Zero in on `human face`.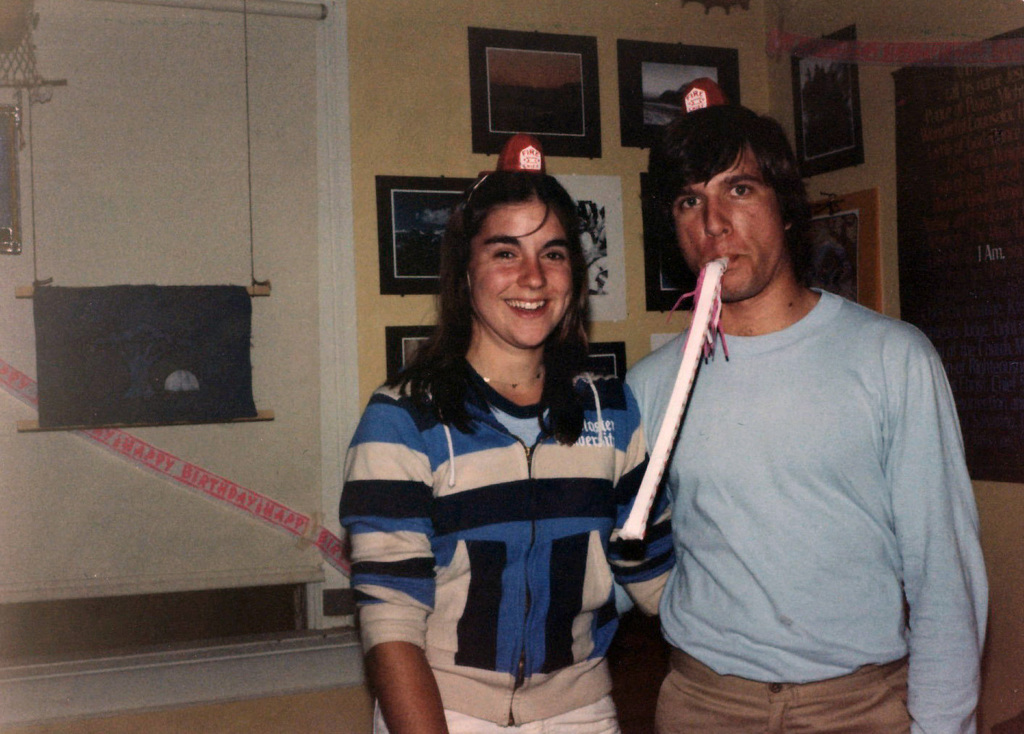
Zeroed in: {"x1": 672, "y1": 152, "x2": 781, "y2": 299}.
